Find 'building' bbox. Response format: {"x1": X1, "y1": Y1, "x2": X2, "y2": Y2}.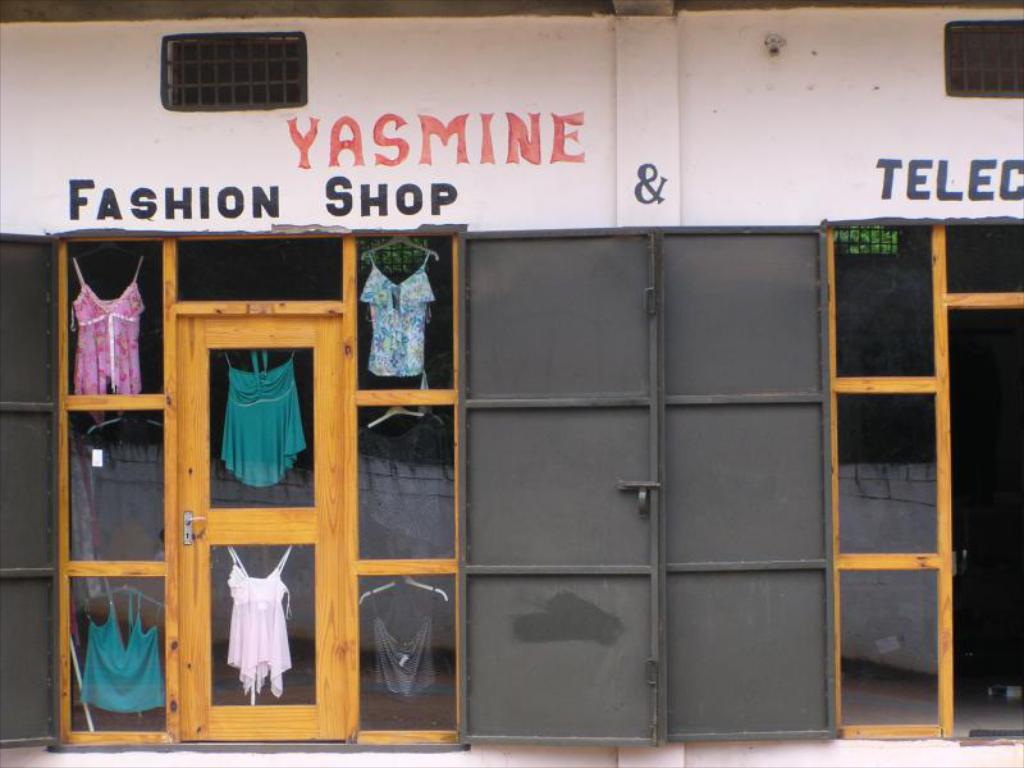
{"x1": 0, "y1": 0, "x2": 1023, "y2": 756}.
